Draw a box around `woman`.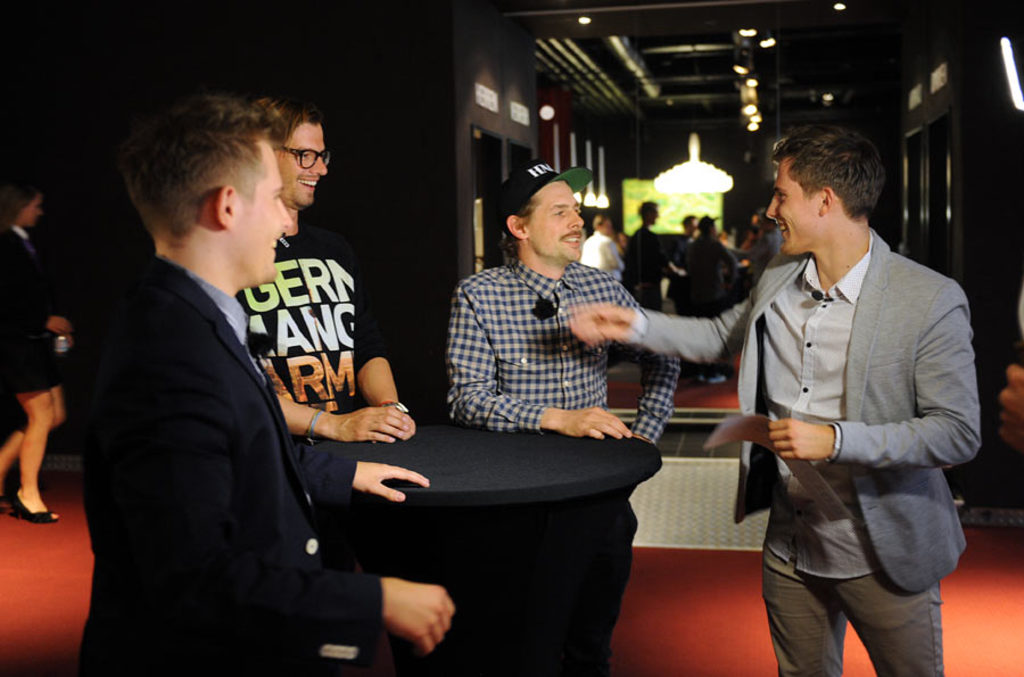
box=[0, 176, 74, 527].
